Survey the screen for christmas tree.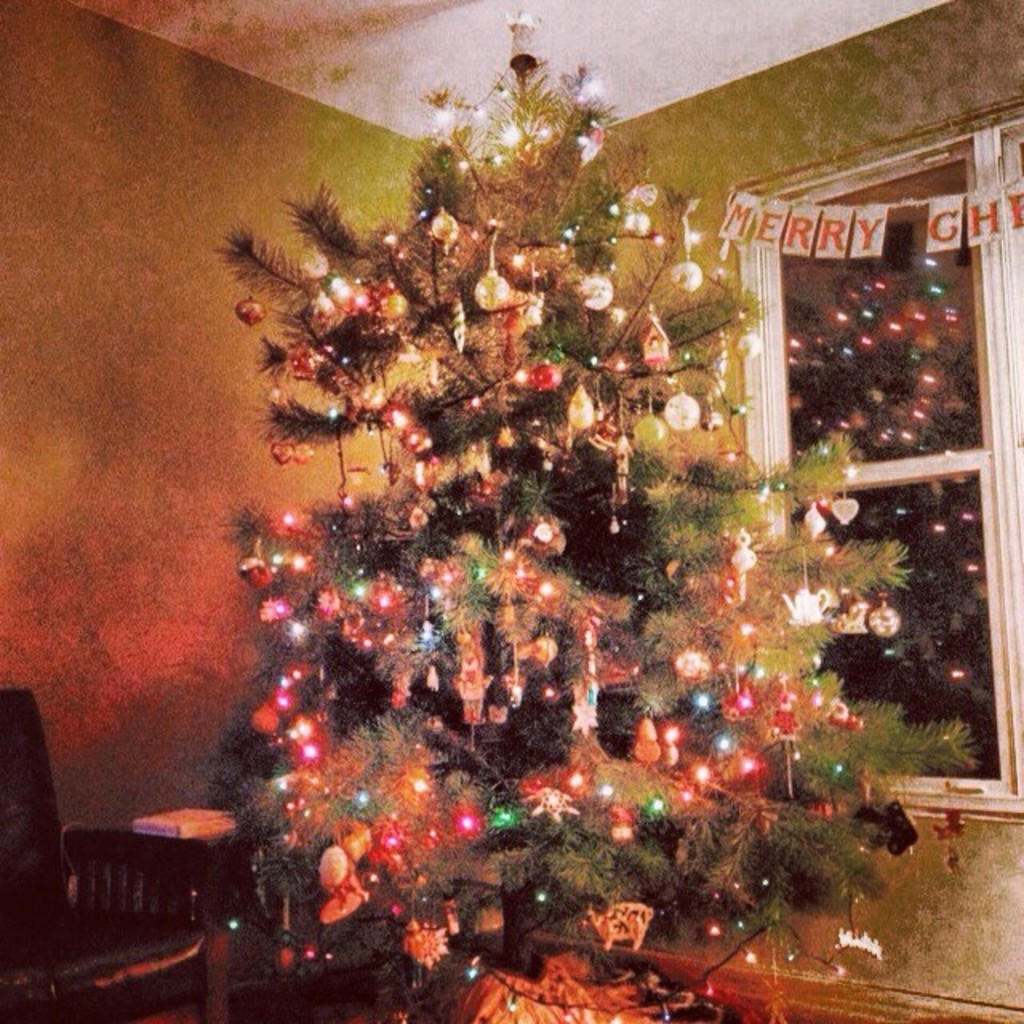
Survey found: 213, 6, 986, 1019.
